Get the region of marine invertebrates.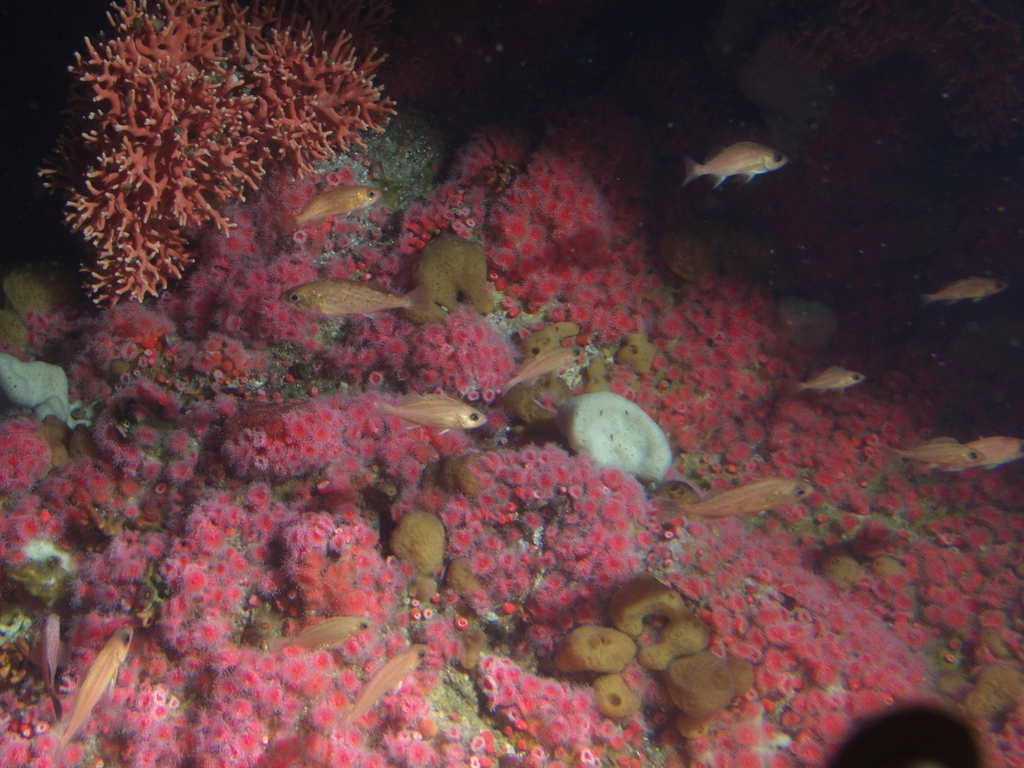
<box>1,399,202,767</box>.
